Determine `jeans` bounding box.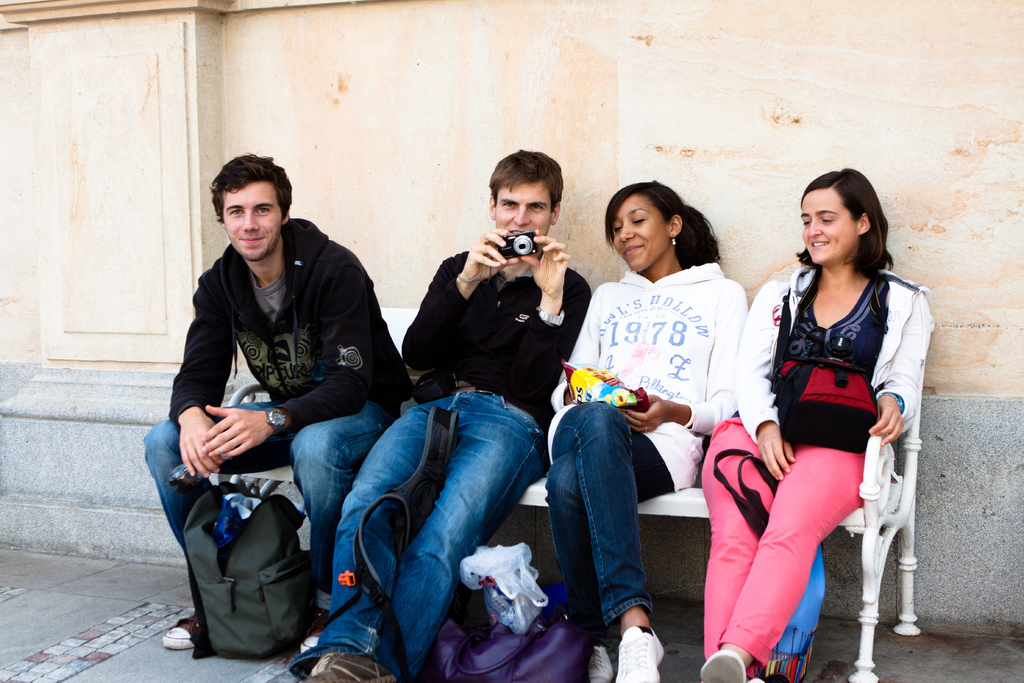
Determined: (144, 397, 378, 593).
